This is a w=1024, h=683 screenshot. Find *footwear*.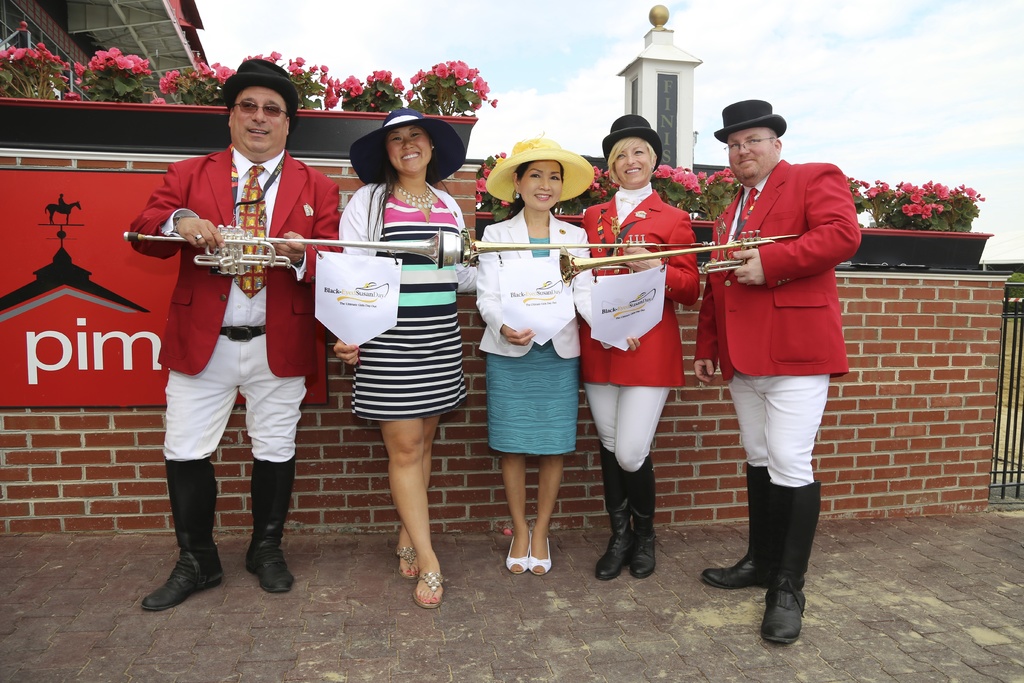
Bounding box: pyautogui.locateOnScreen(696, 466, 770, 591).
